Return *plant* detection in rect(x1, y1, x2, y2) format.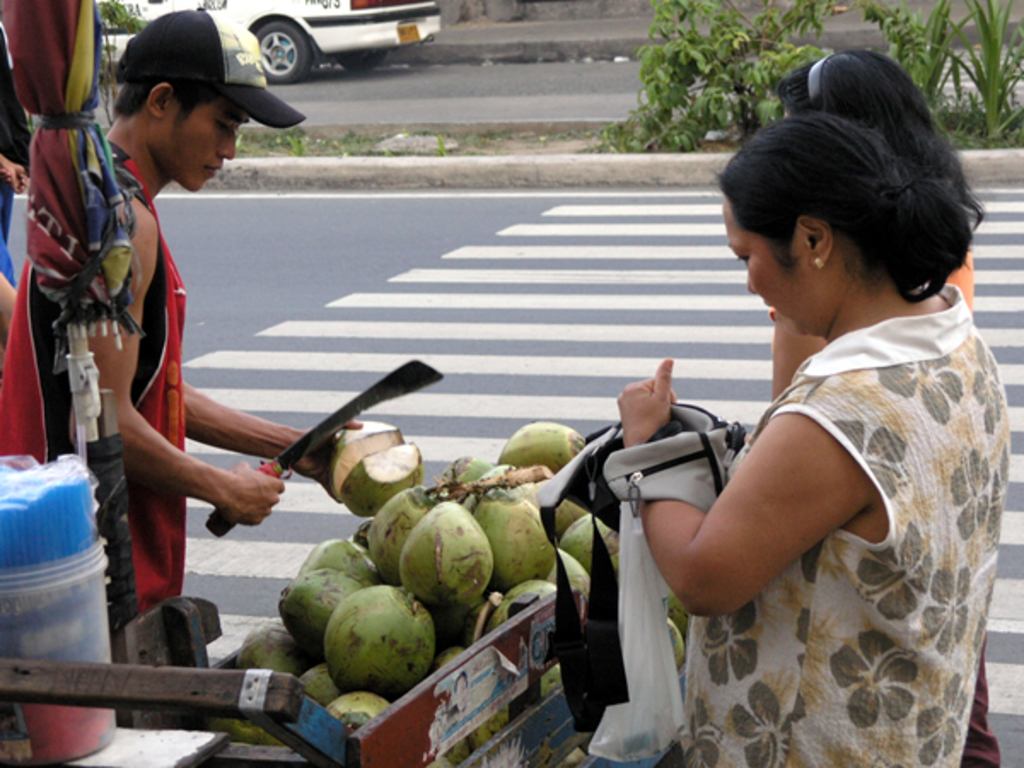
rect(97, 0, 152, 119).
